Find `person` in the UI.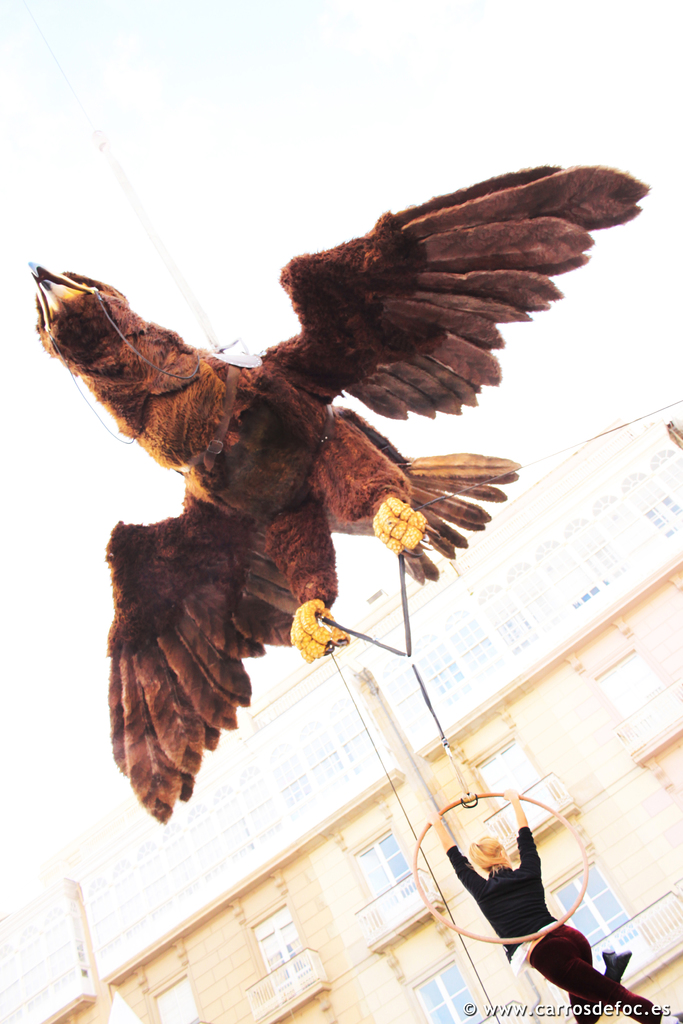
UI element at 426,790,679,1023.
